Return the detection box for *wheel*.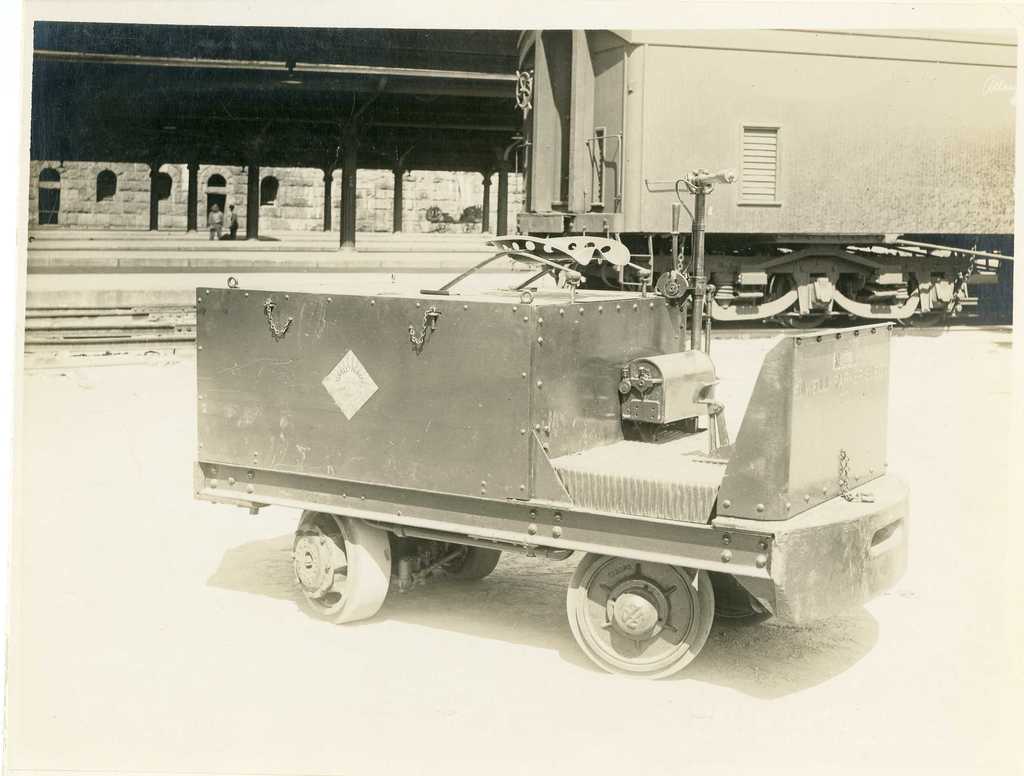
[442, 546, 503, 578].
